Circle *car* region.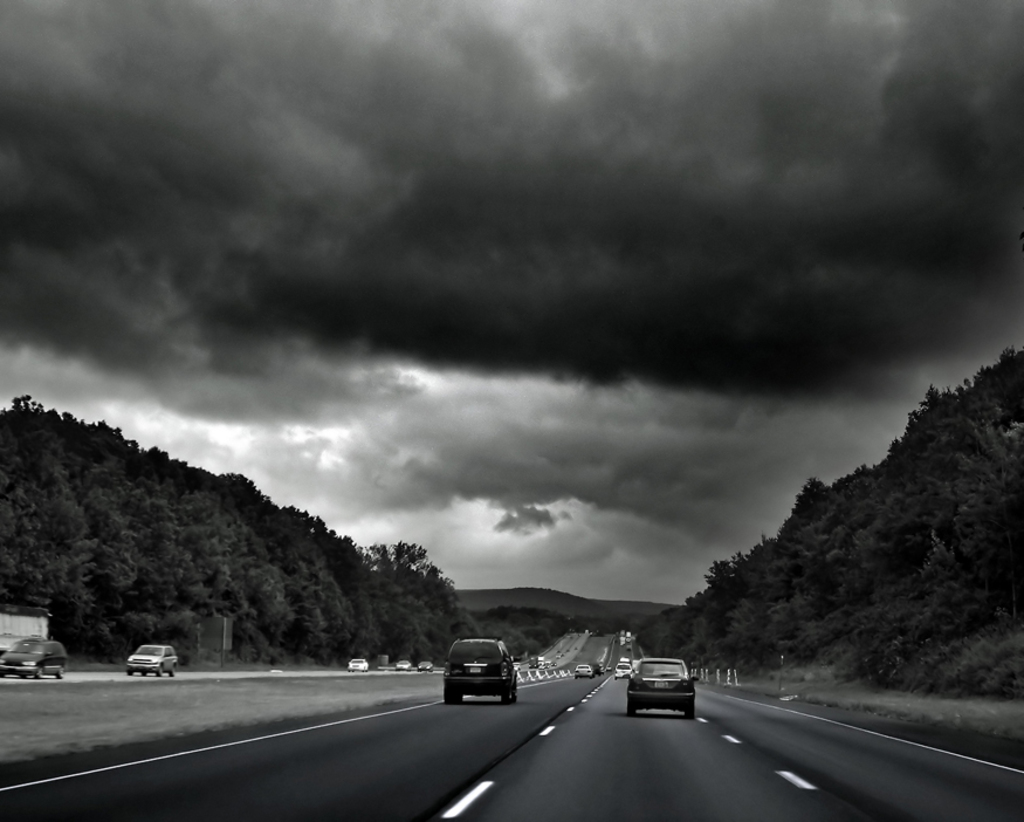
Region: bbox=[346, 656, 376, 676].
